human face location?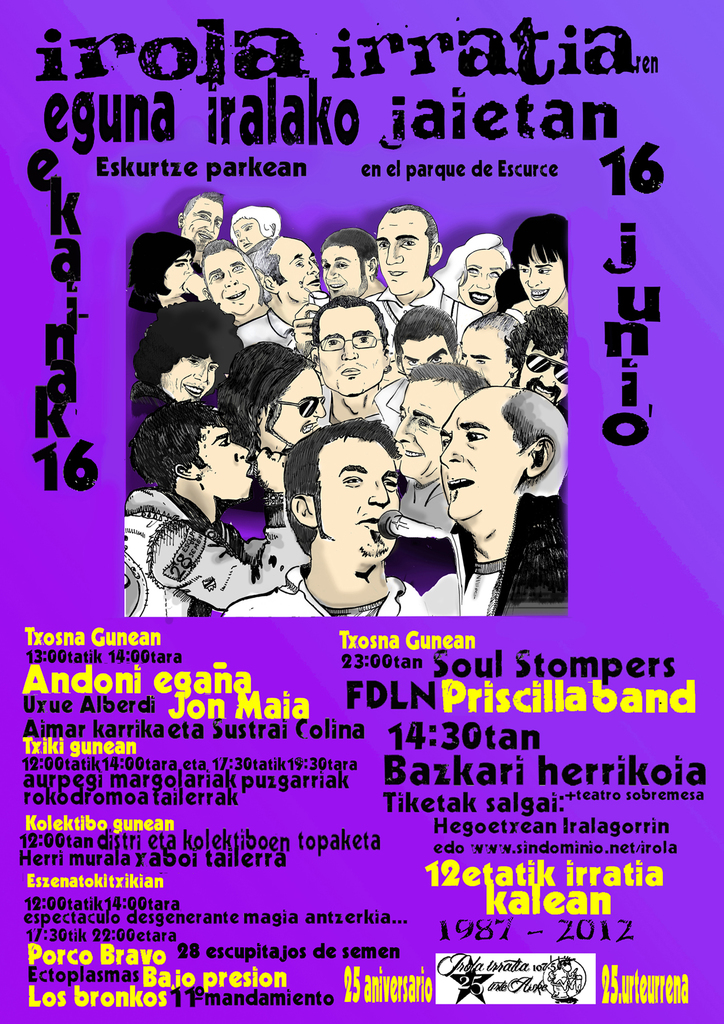
bbox=(157, 346, 216, 411)
